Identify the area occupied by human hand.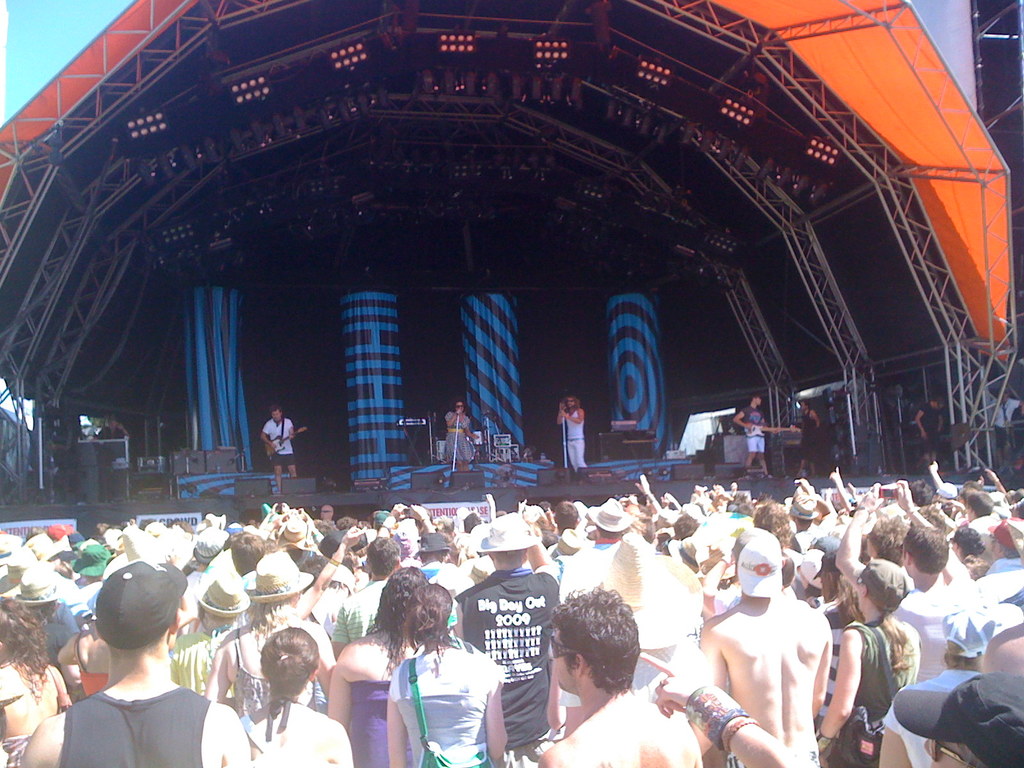
Area: {"x1": 986, "y1": 467, "x2": 999, "y2": 478}.
